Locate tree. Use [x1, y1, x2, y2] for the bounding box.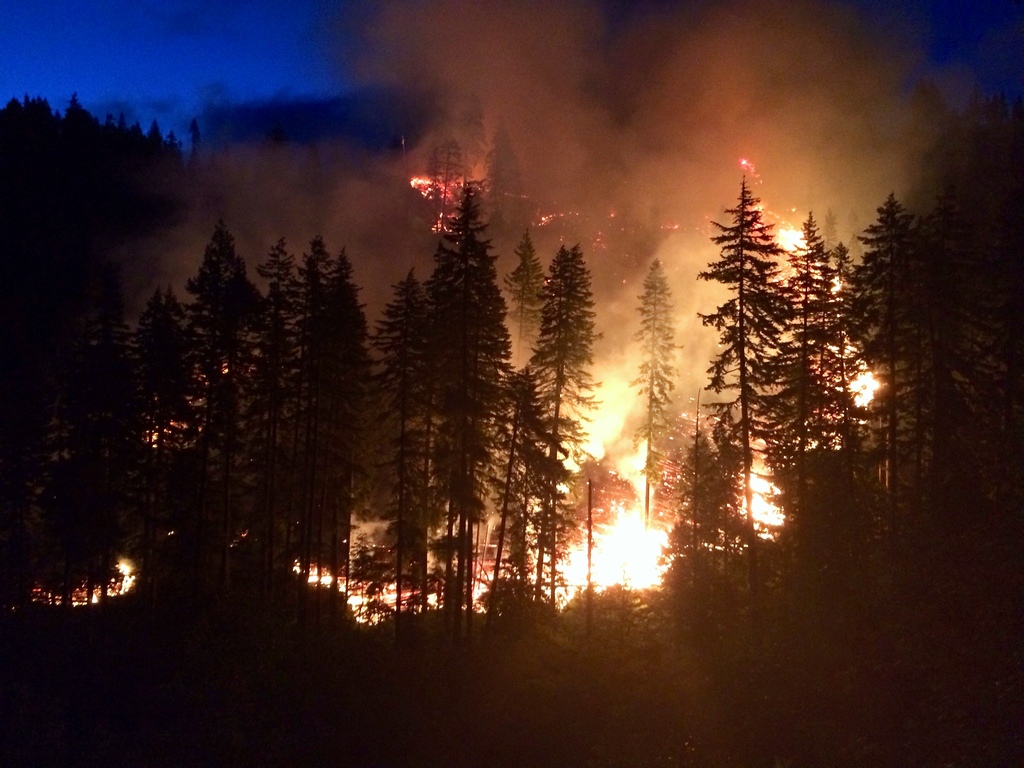
[111, 277, 200, 577].
